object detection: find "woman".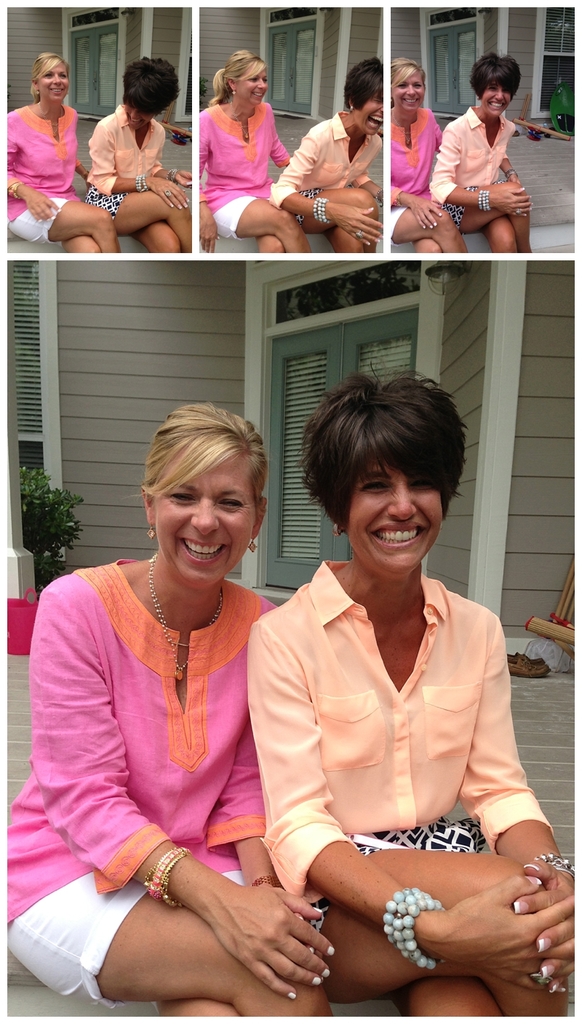
left=197, top=50, right=308, bottom=254.
